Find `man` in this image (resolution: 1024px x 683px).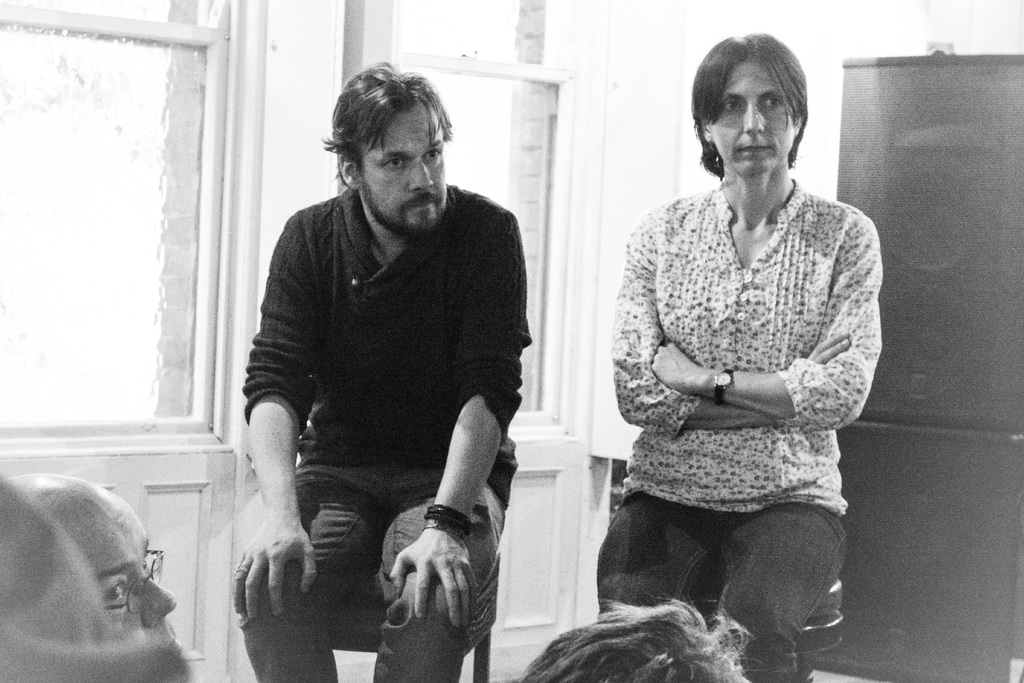
box(593, 28, 895, 682).
